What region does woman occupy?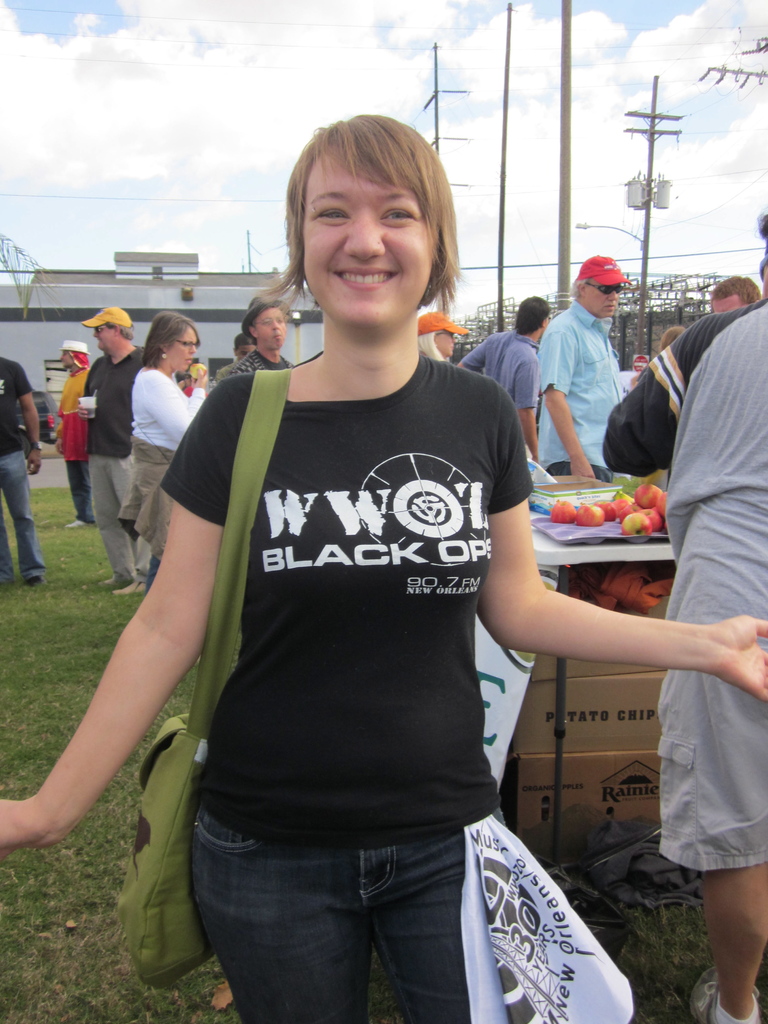
region(127, 310, 205, 596).
